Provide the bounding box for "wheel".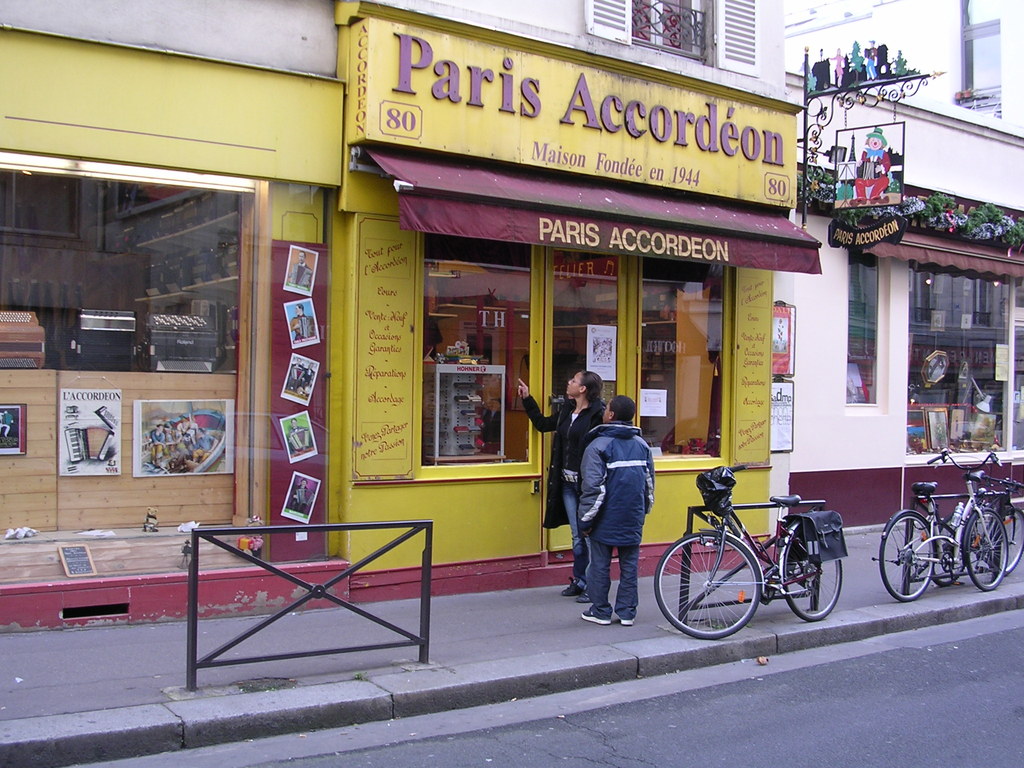
left=877, top=509, right=937, bottom=604.
